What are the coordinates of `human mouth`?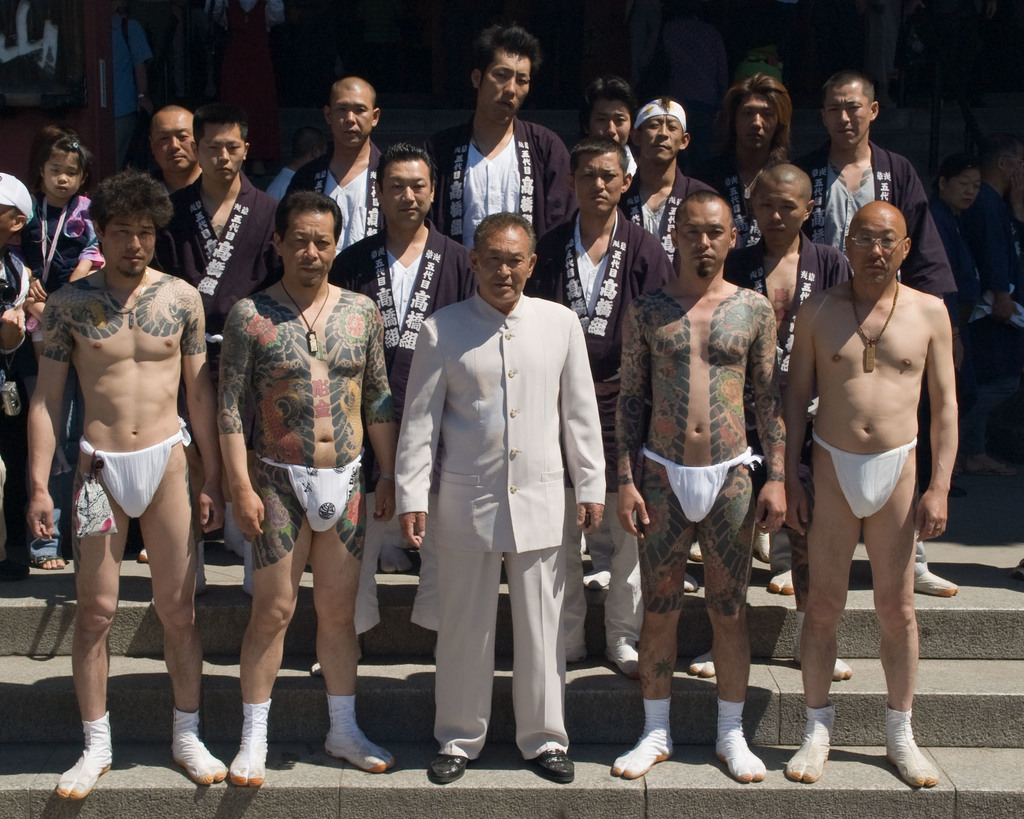
box(497, 97, 518, 110).
